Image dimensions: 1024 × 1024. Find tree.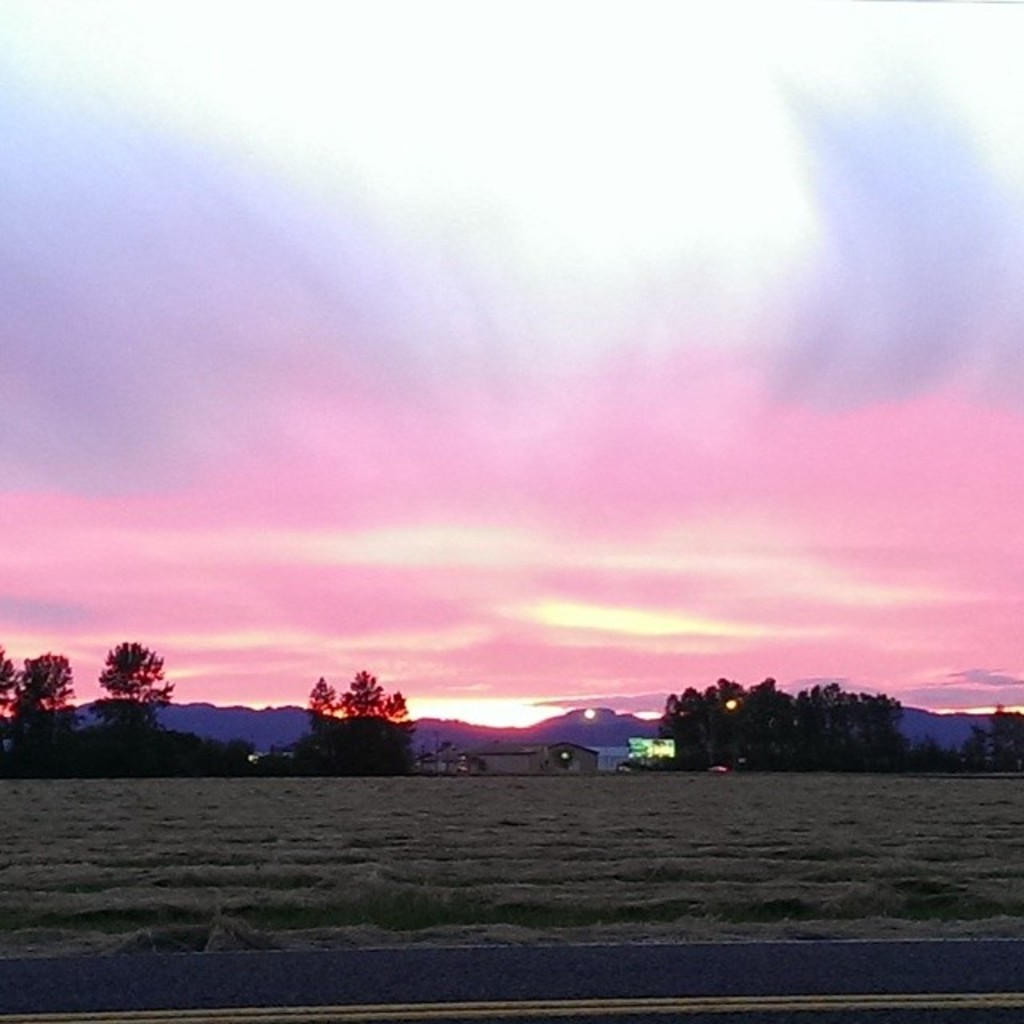
[0, 650, 78, 789].
